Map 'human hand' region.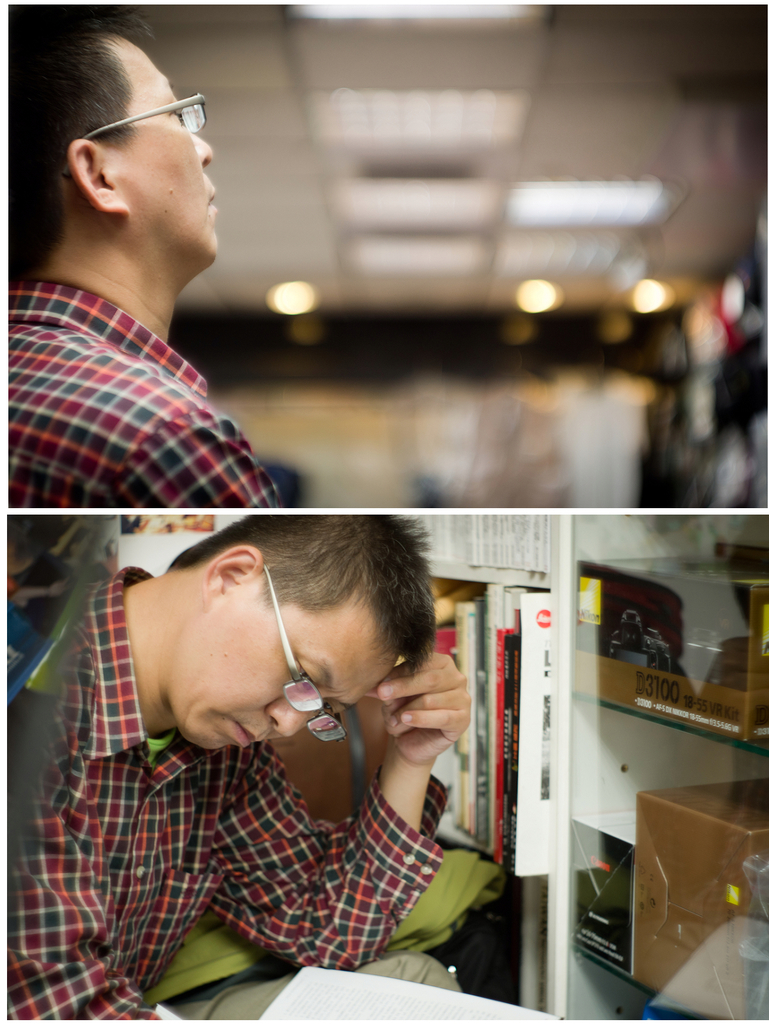
Mapped to bbox=[382, 668, 476, 774].
